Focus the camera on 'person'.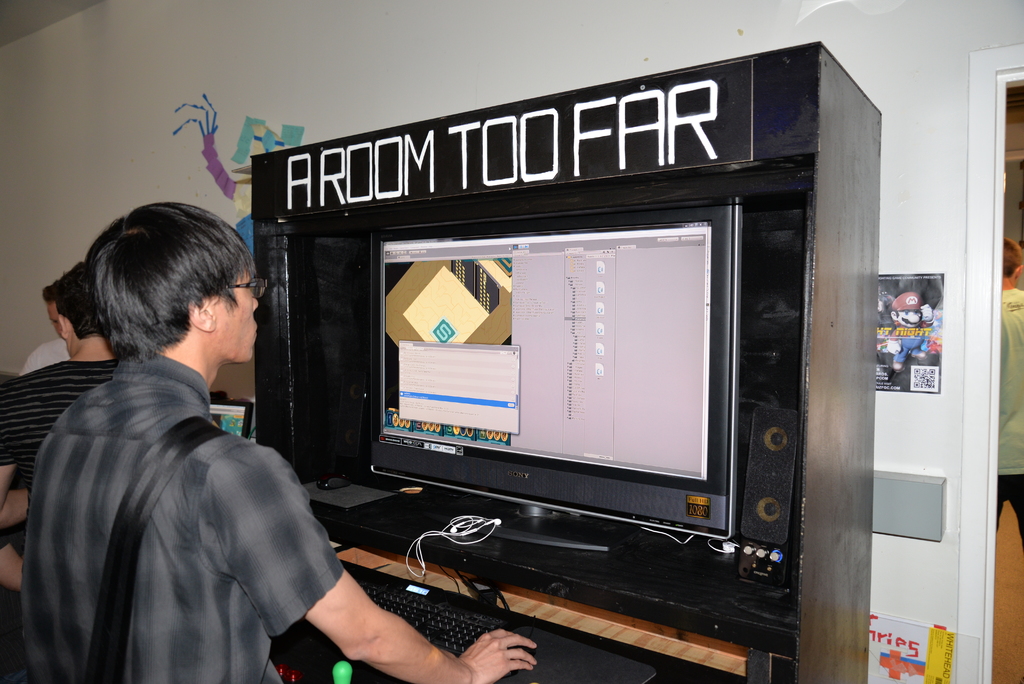
Focus region: [0, 270, 137, 672].
